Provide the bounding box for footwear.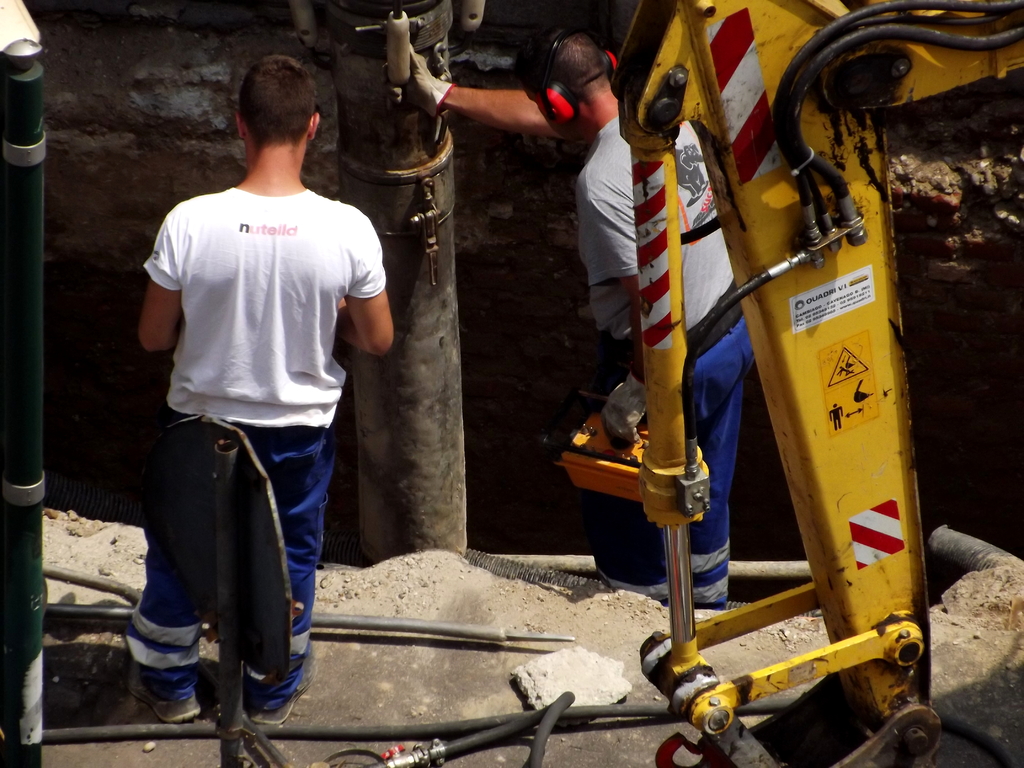
<bbox>246, 637, 314, 722</bbox>.
